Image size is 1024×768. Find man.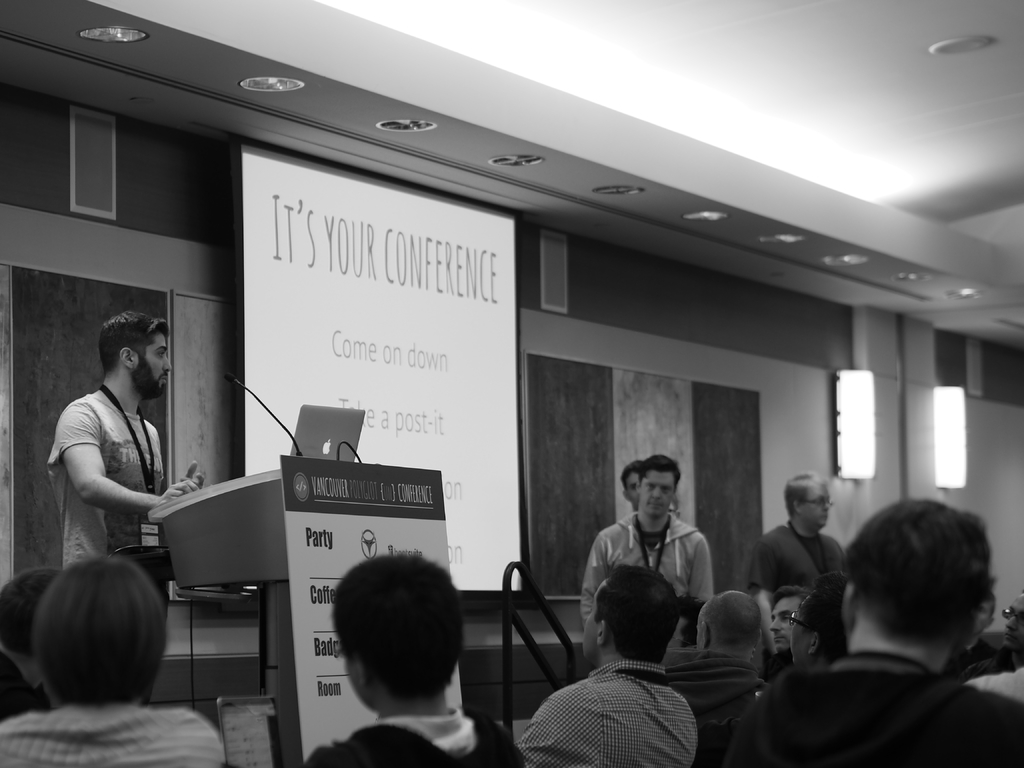
746,471,851,664.
